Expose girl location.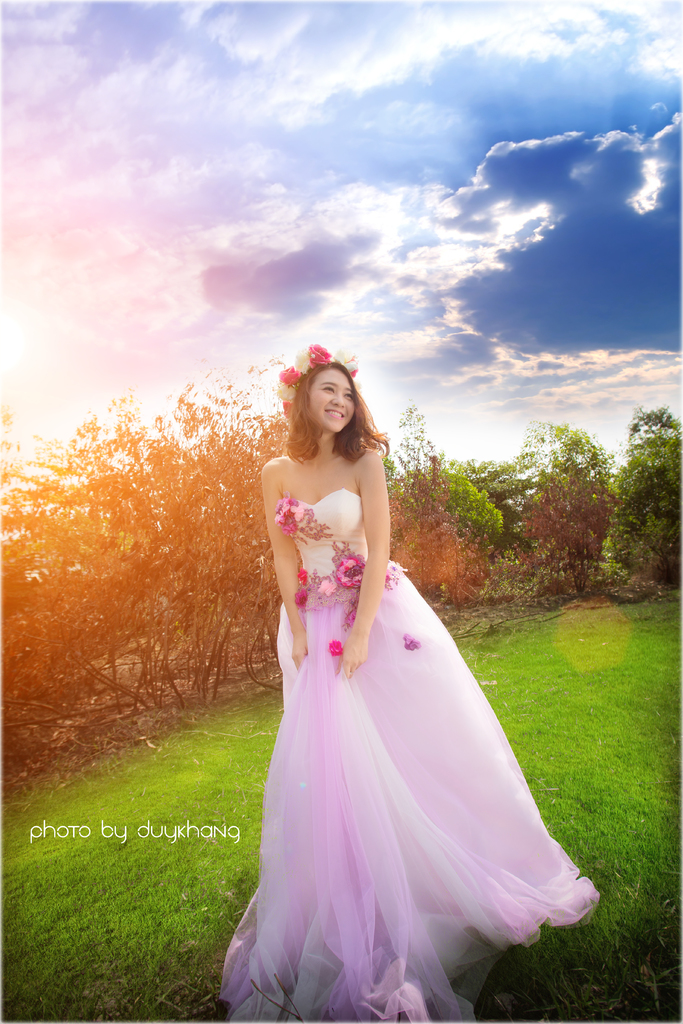
Exposed at <bbox>218, 348, 591, 1023</bbox>.
